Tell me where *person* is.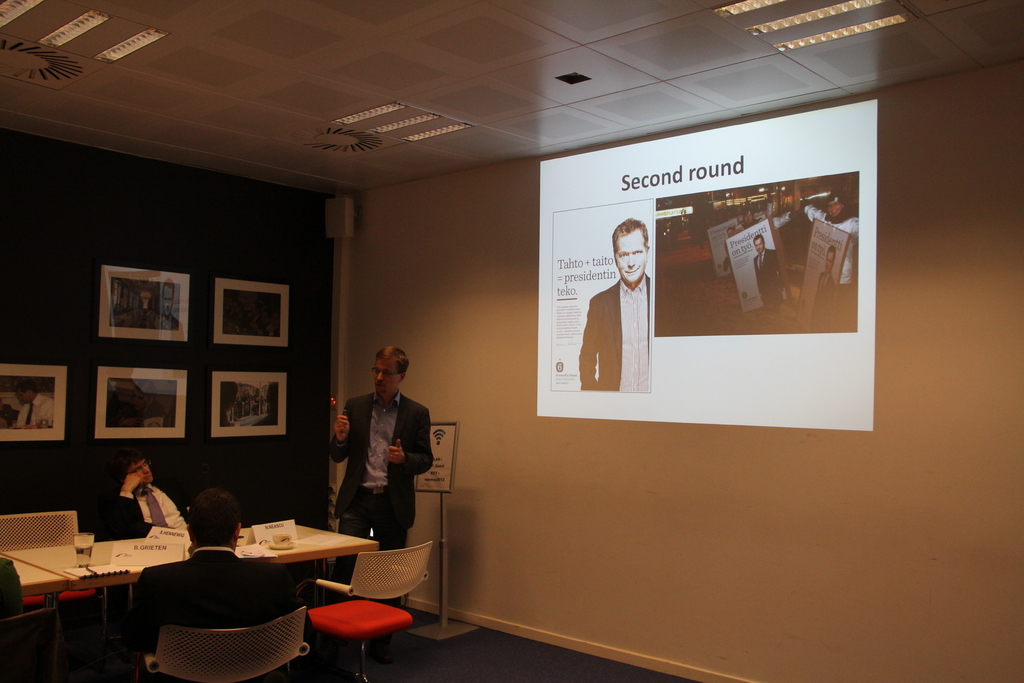
*person* is at region(129, 485, 304, 657).
